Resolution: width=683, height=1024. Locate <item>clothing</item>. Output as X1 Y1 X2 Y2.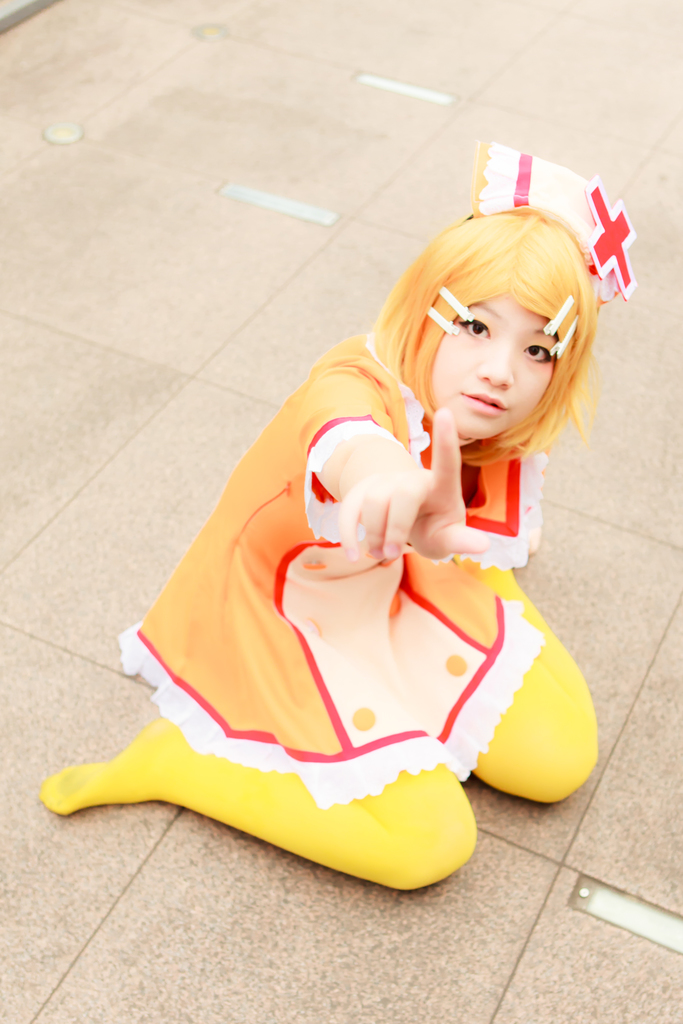
31 320 591 893.
